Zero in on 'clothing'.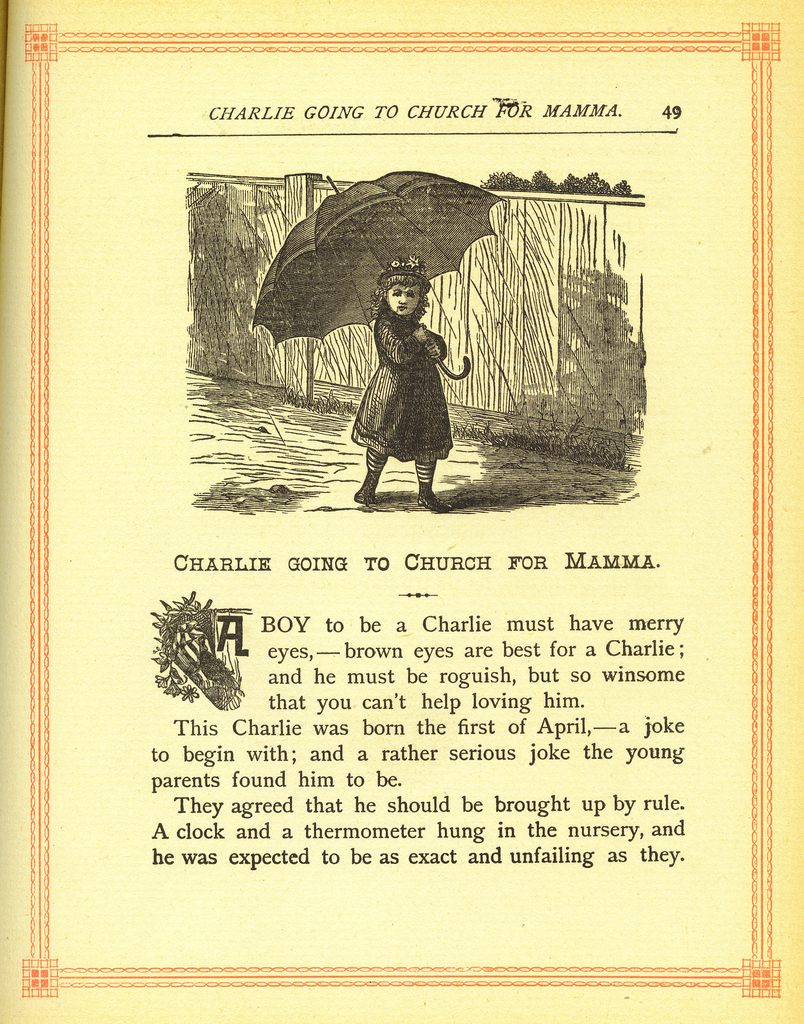
Zeroed in: x1=348, y1=305, x2=455, y2=472.
